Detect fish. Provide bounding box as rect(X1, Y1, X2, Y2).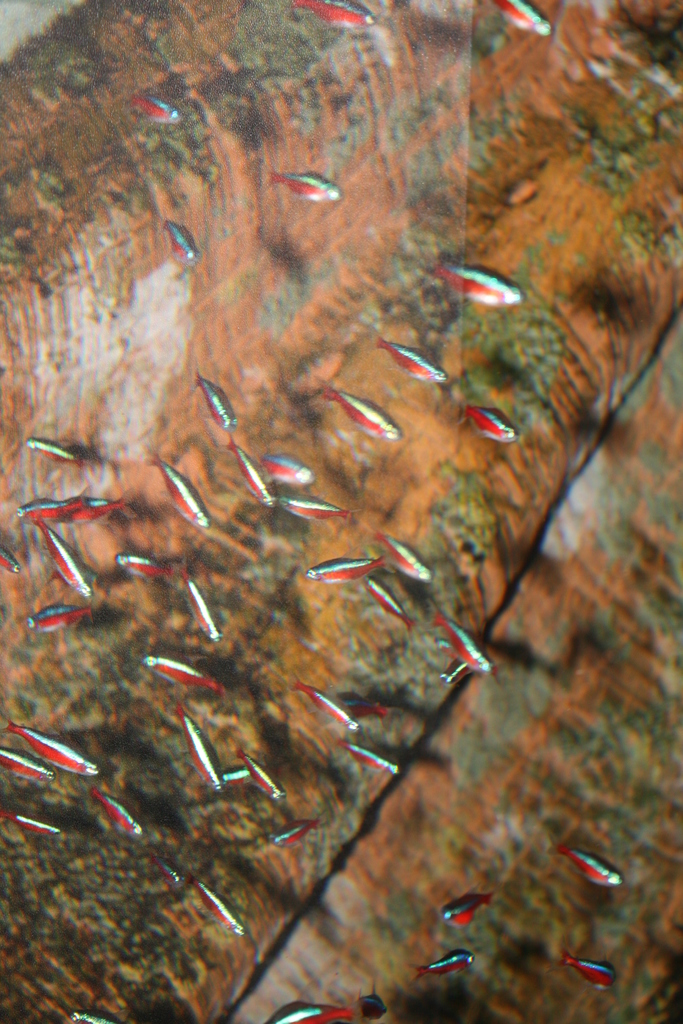
rect(262, 995, 354, 1023).
